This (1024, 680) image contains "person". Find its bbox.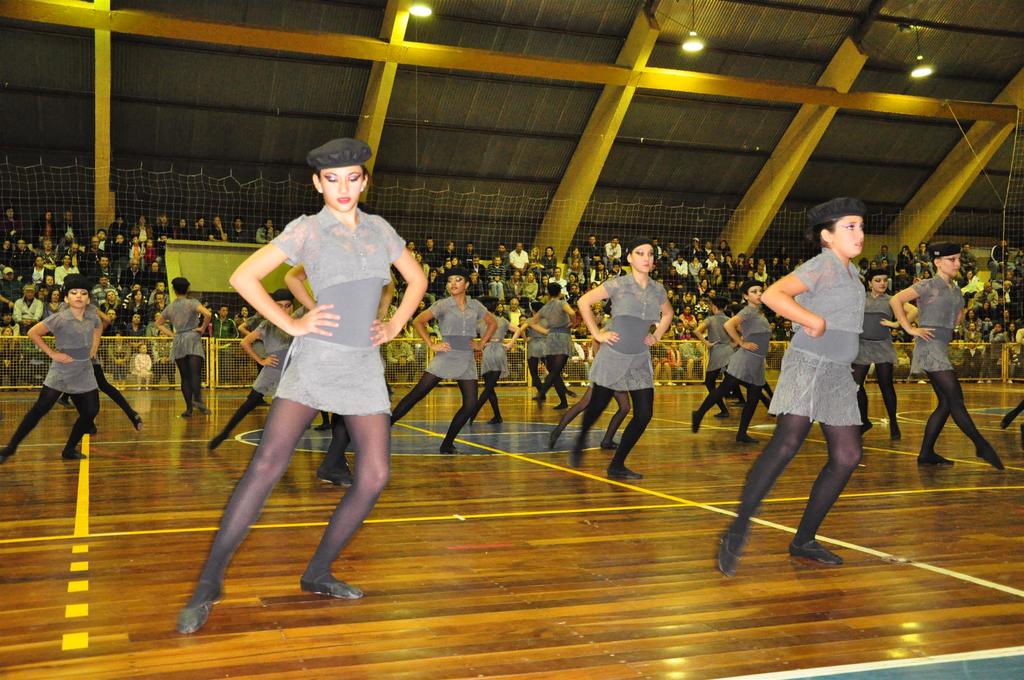
bbox(886, 241, 1006, 473).
